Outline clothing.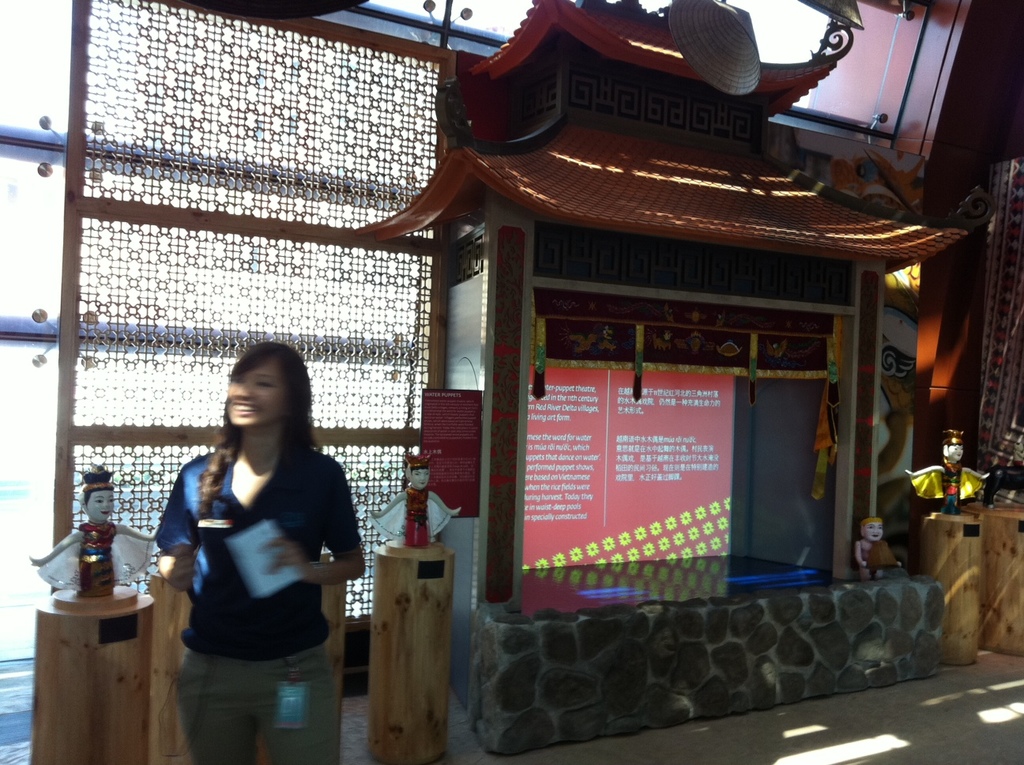
Outline: crop(152, 450, 363, 670).
